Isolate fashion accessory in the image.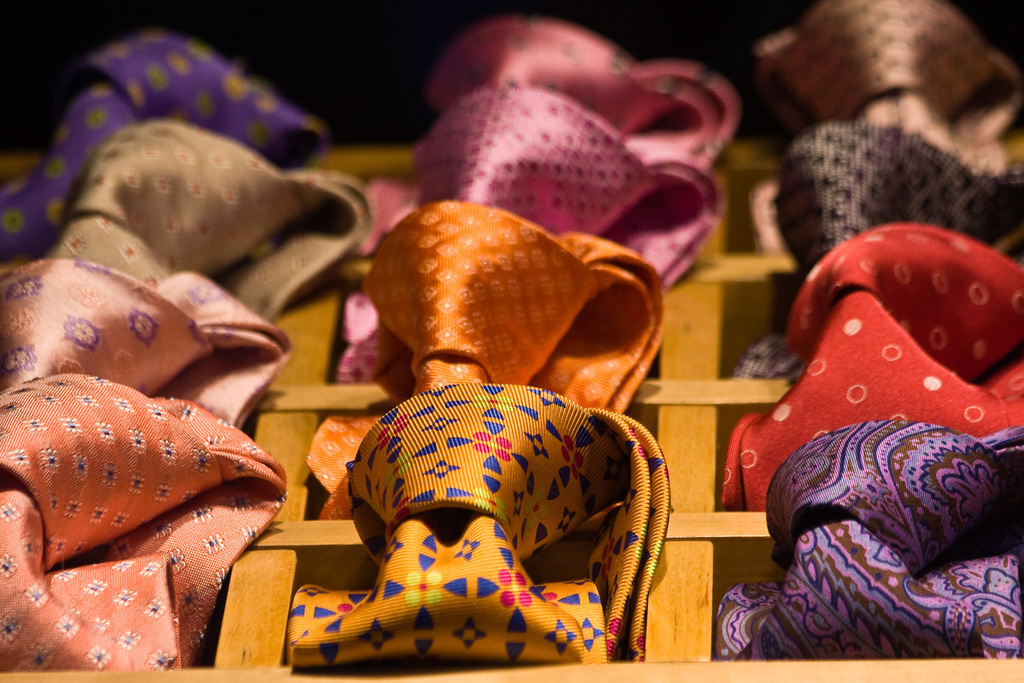
Isolated region: (421,12,740,164).
